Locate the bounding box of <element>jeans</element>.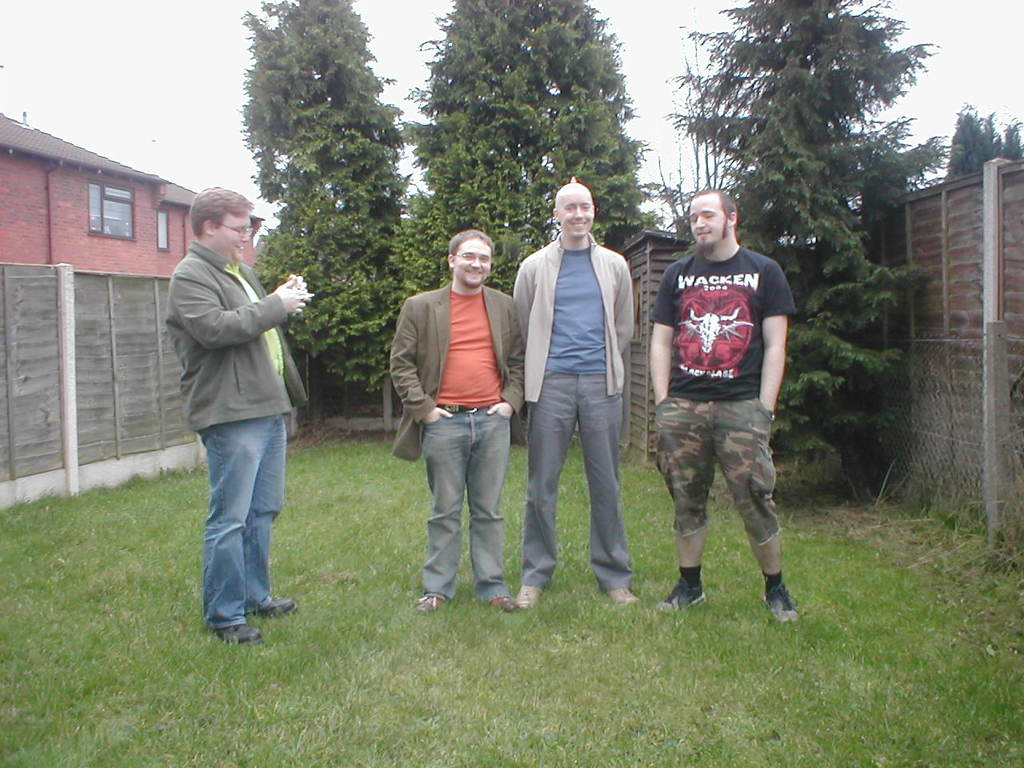
Bounding box: rect(179, 395, 298, 648).
